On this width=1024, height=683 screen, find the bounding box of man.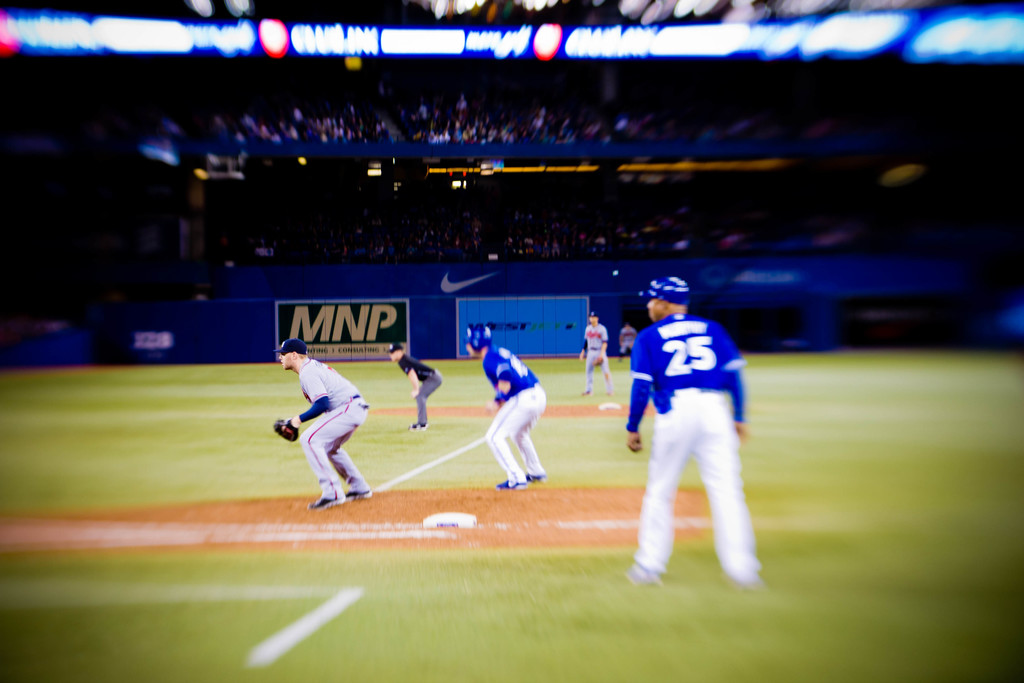
Bounding box: detection(273, 336, 368, 507).
